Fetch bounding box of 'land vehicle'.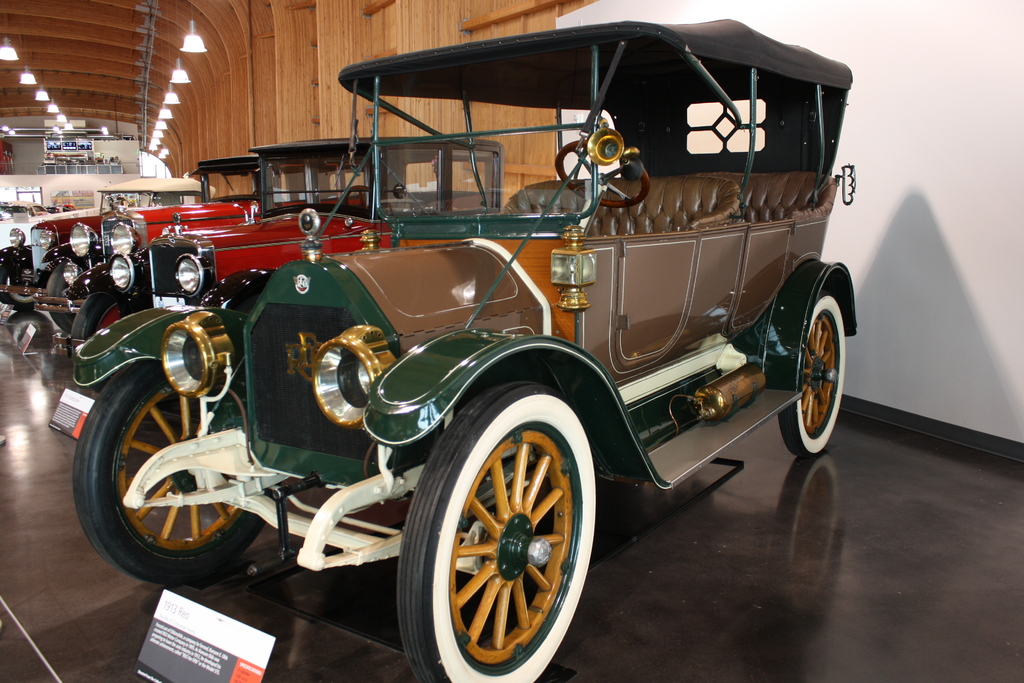
Bbox: {"x1": 72, "y1": 31, "x2": 876, "y2": 682}.
